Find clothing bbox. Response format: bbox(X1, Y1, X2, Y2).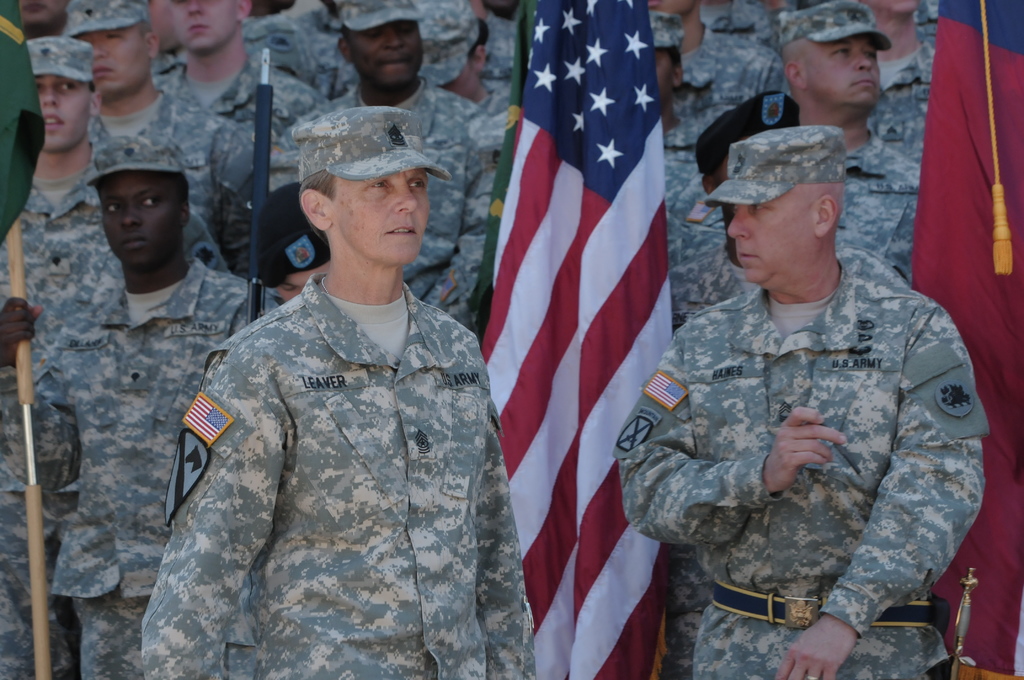
bbox(273, 80, 513, 336).
